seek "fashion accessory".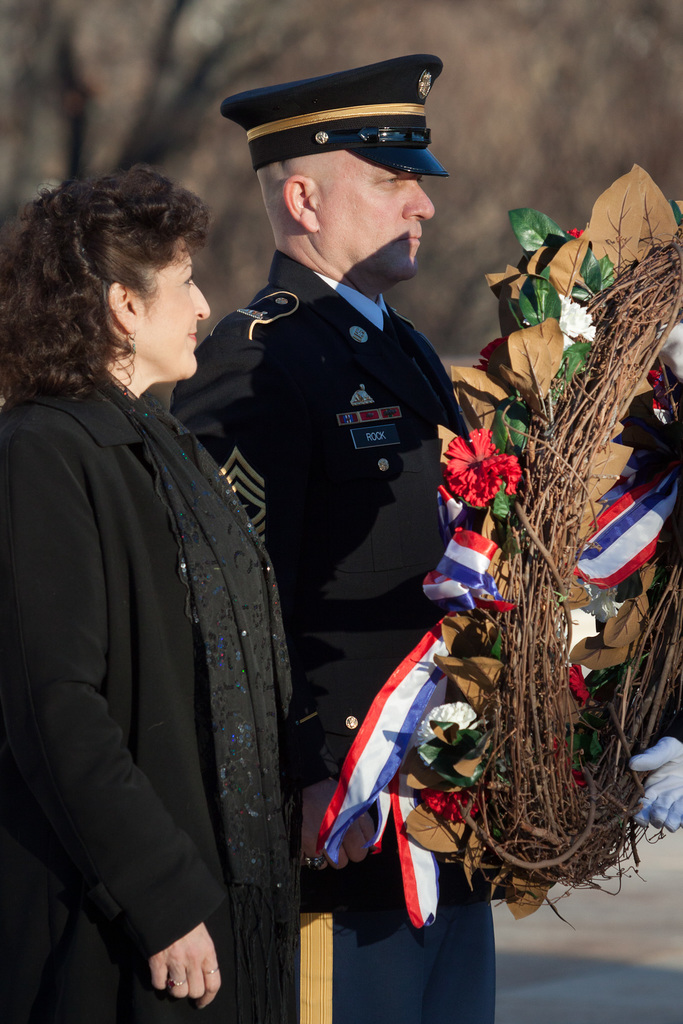
[x1=199, y1=965, x2=222, y2=979].
